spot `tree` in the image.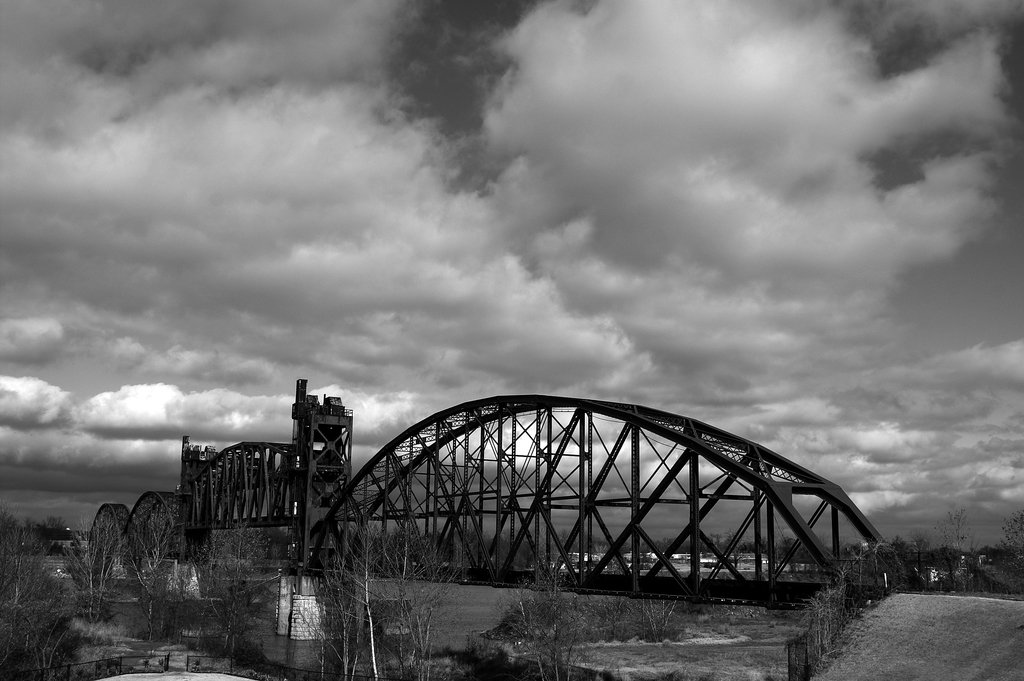
`tree` found at <region>0, 503, 36, 604</region>.
